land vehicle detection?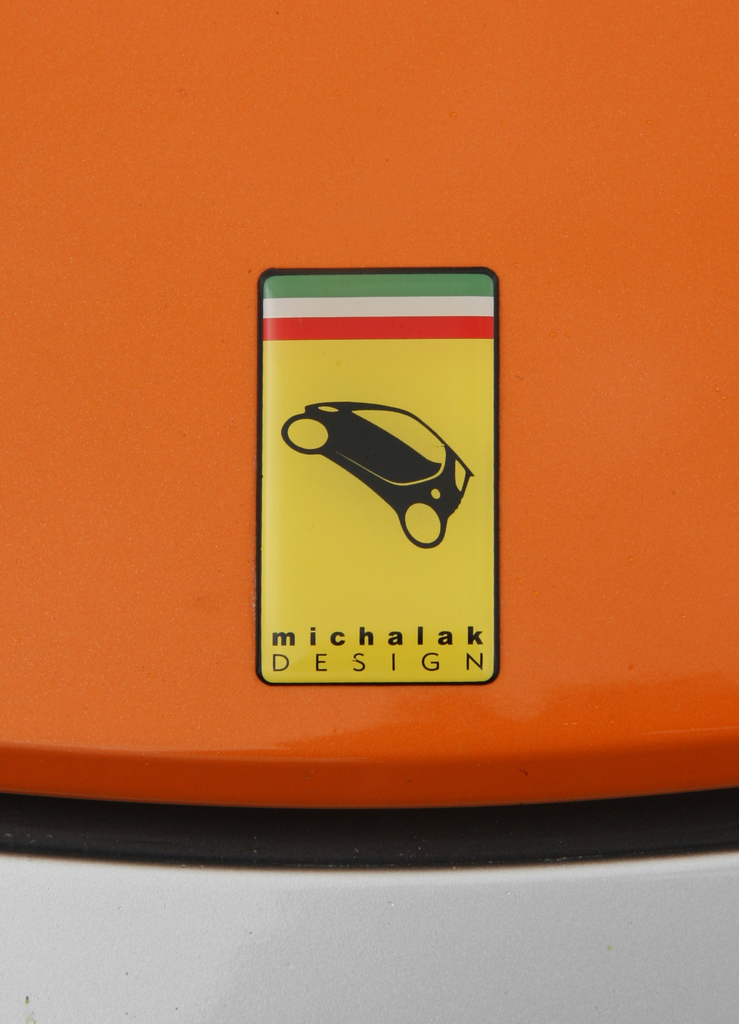
rect(279, 401, 476, 548)
